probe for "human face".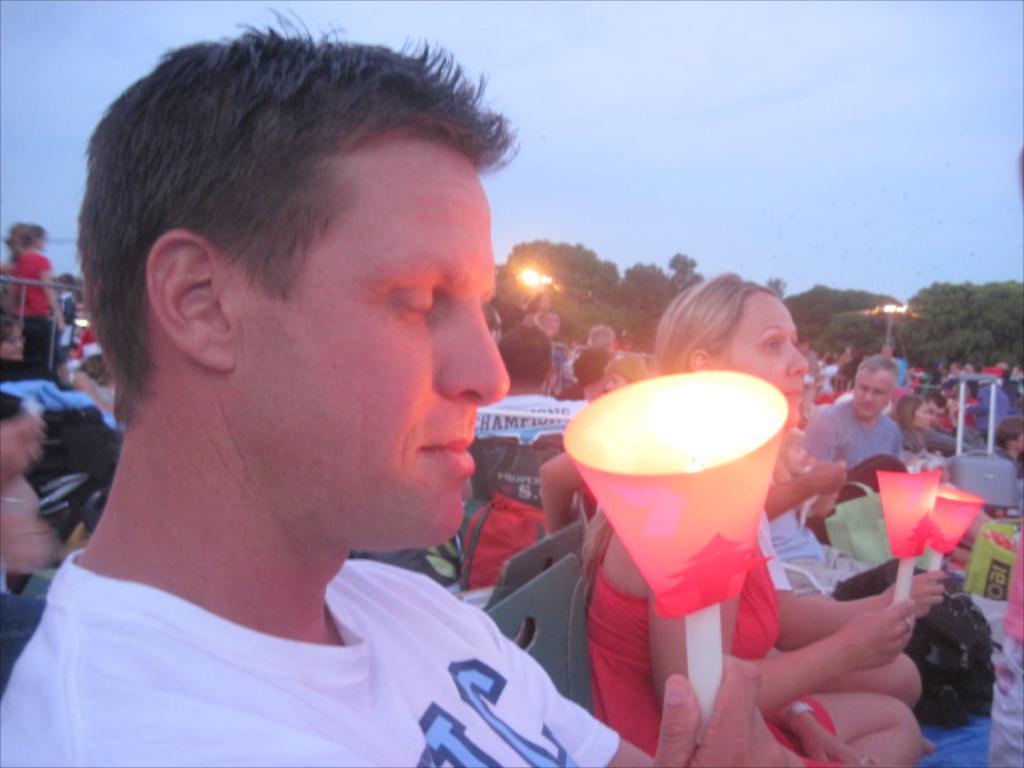
Probe result: x1=730 y1=291 x2=811 y2=427.
